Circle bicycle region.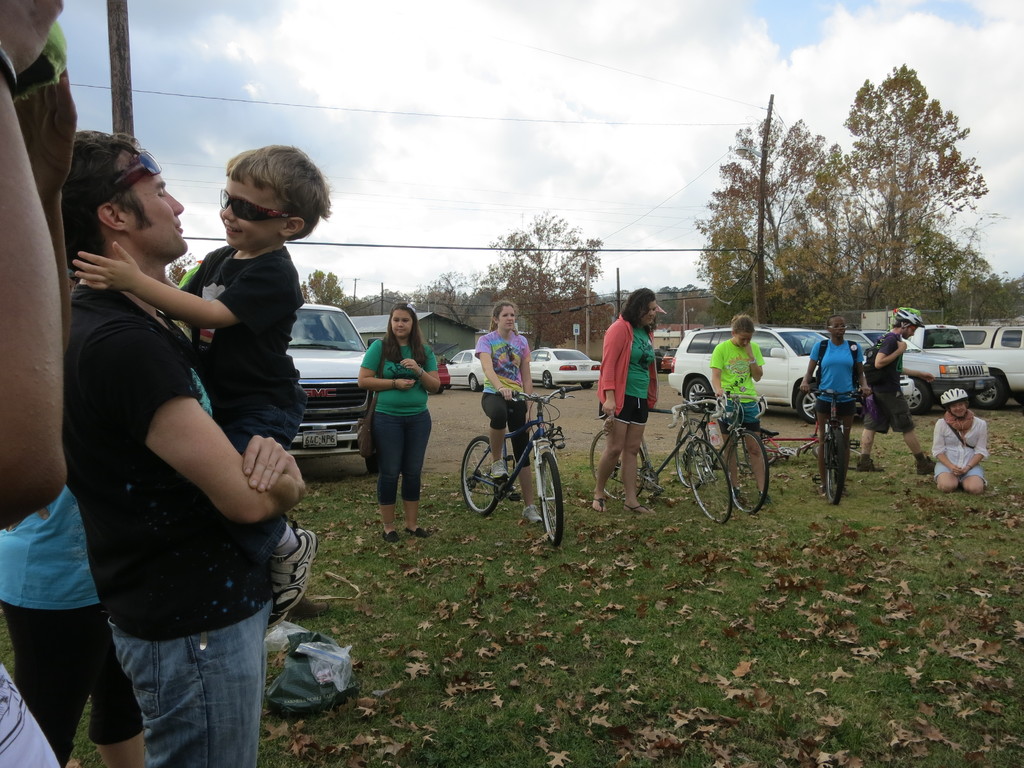
Region: region(803, 386, 870, 505).
